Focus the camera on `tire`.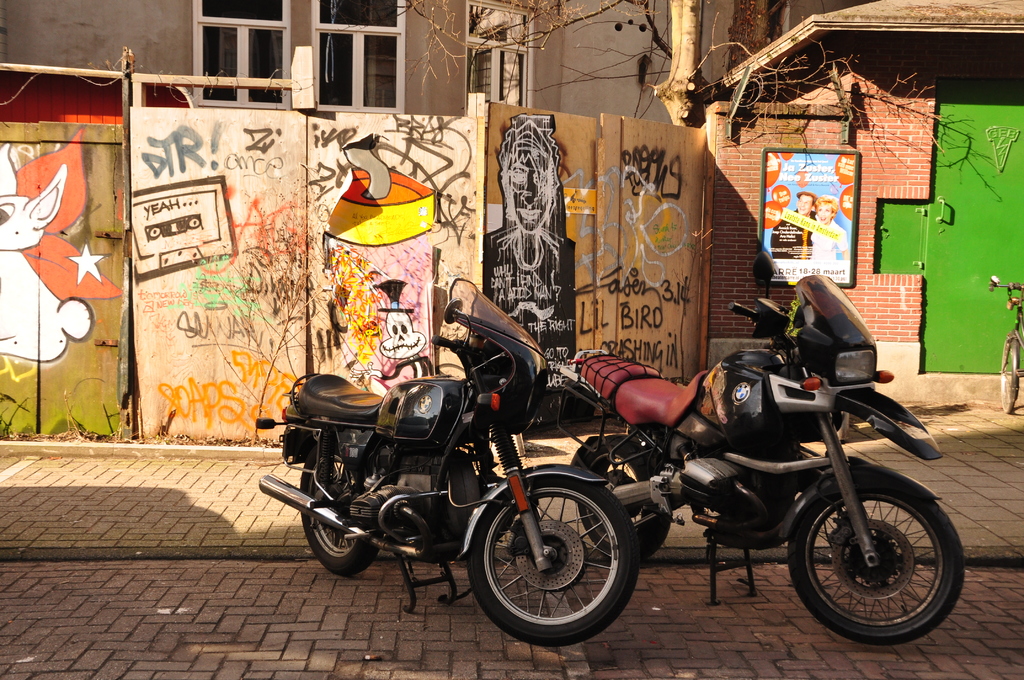
Focus region: Rect(785, 476, 964, 645).
